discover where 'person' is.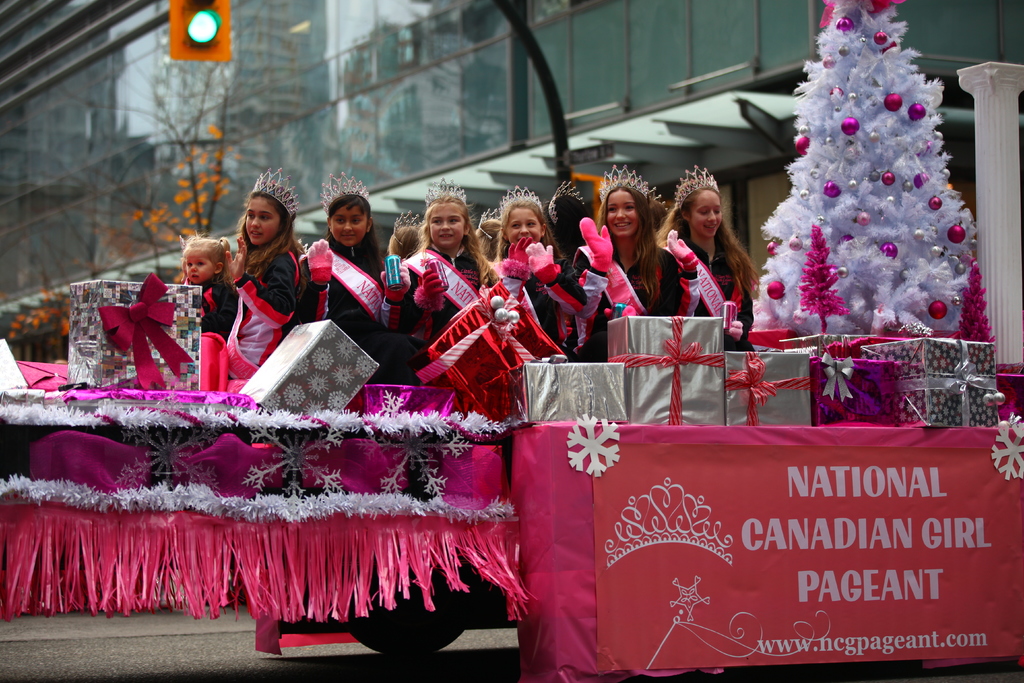
Discovered at crop(301, 188, 385, 362).
